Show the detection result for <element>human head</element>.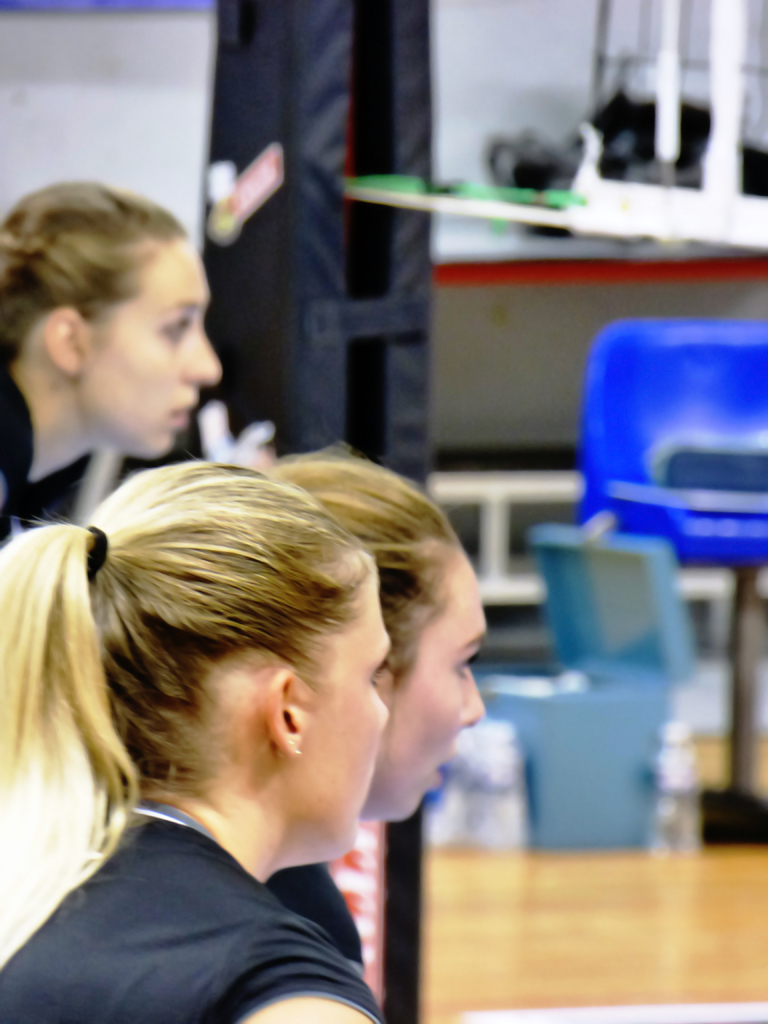
left=0, top=179, right=220, bottom=461.
